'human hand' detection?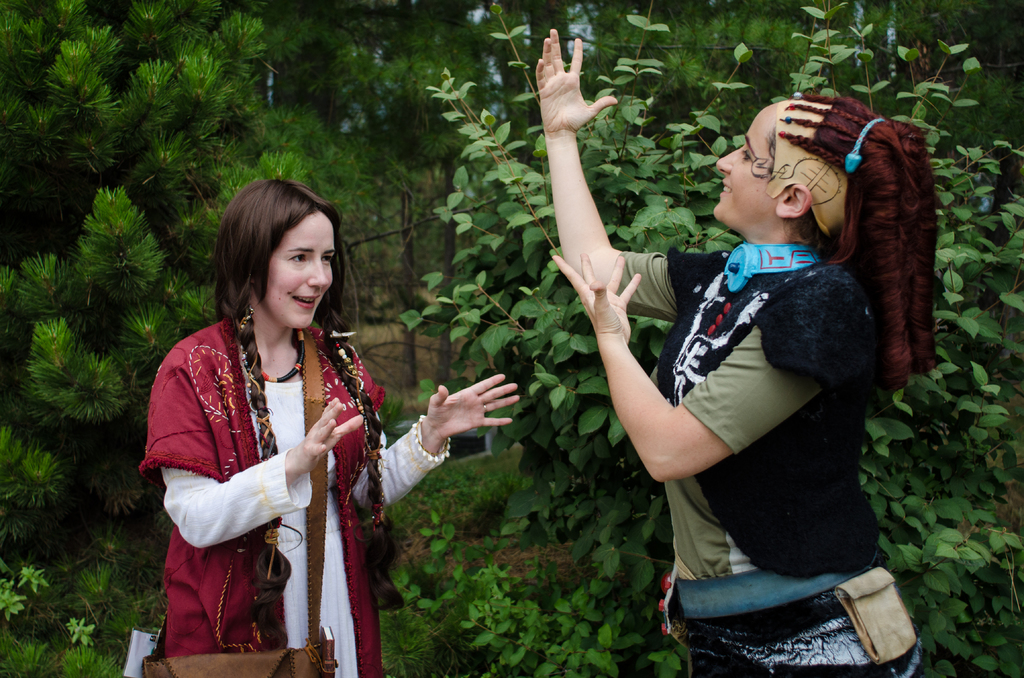
(left=411, top=376, right=509, bottom=462)
